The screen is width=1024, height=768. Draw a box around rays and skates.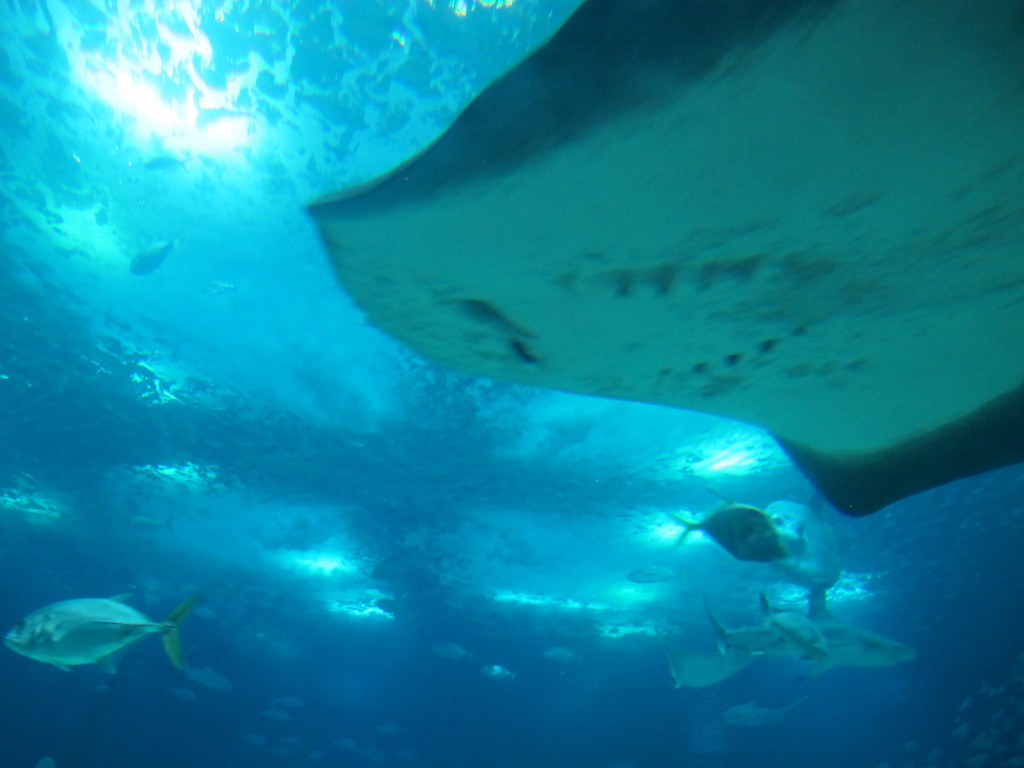
bbox(300, 1, 1023, 520).
